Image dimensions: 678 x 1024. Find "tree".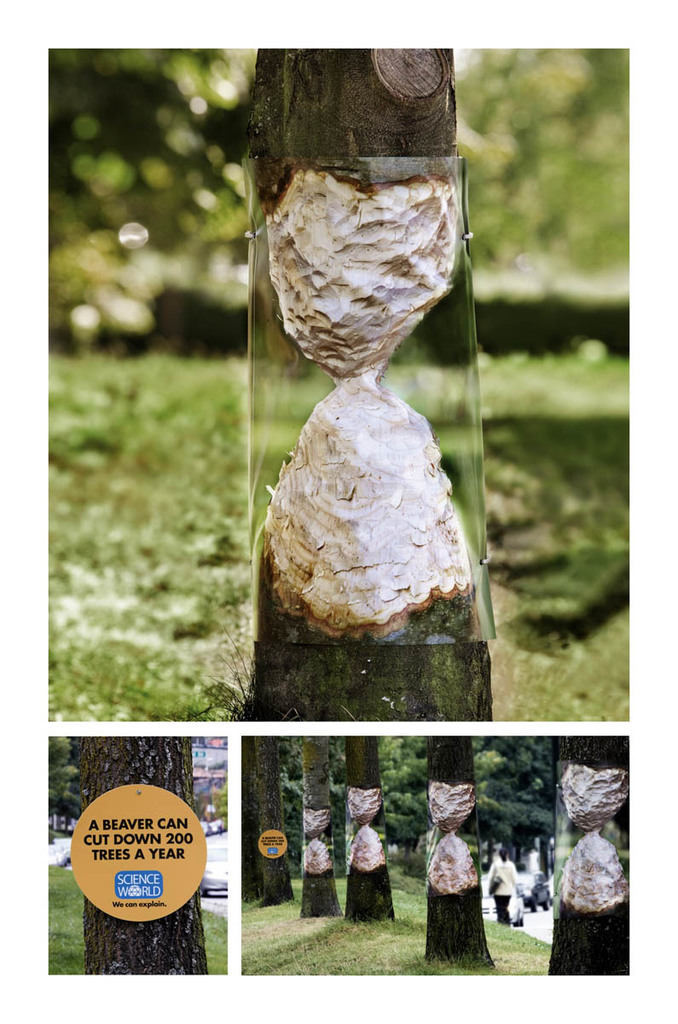
<bbox>71, 730, 210, 980</bbox>.
